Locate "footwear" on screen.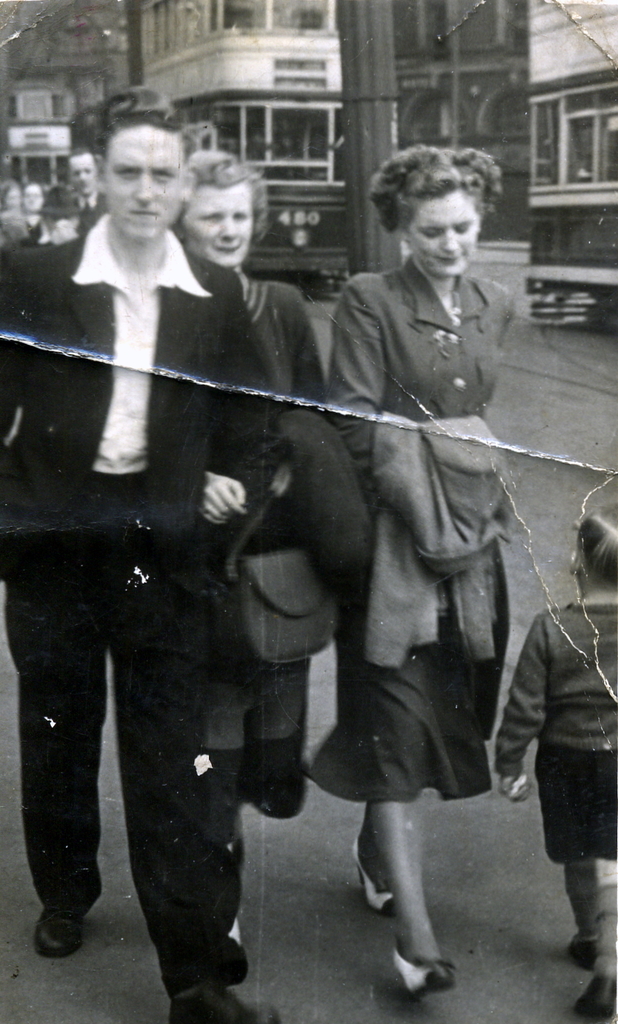
On screen at [x1=35, y1=910, x2=89, y2=957].
